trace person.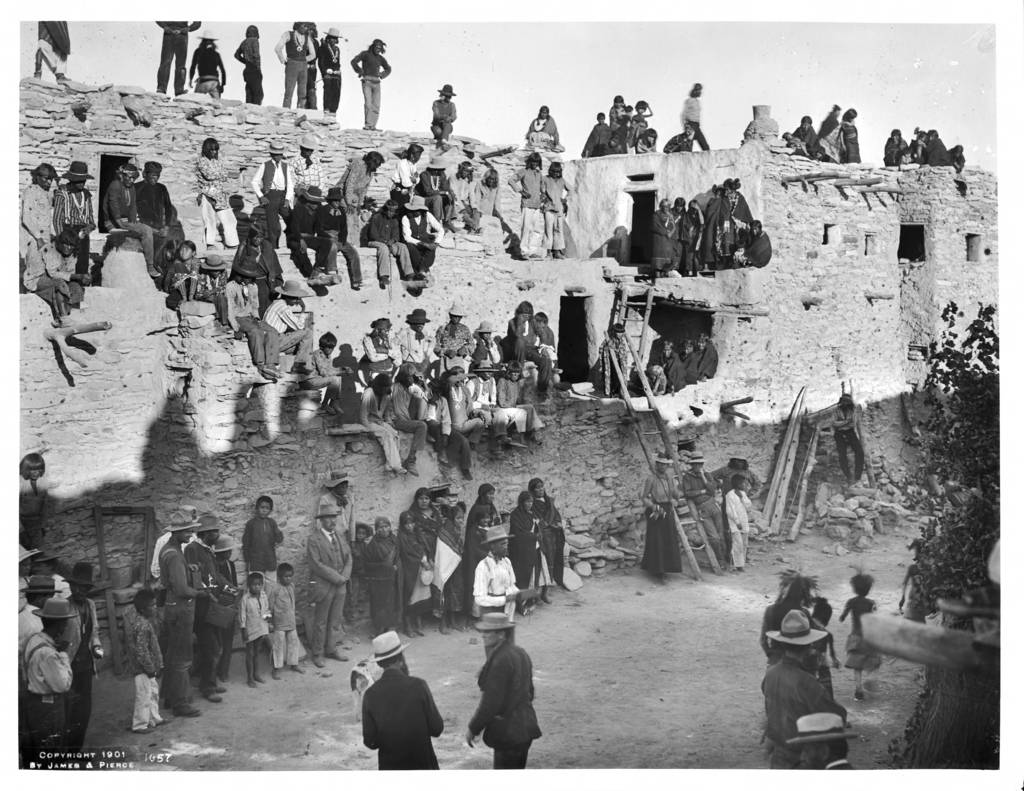
Traced to (194,254,229,332).
